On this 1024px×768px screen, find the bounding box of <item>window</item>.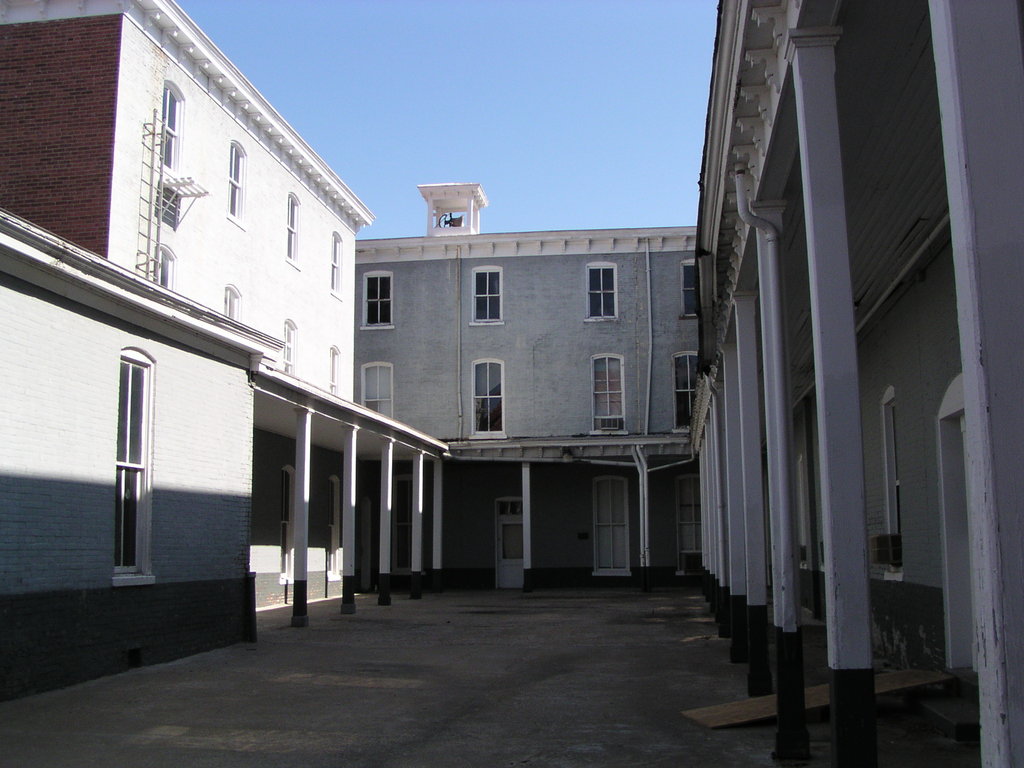
Bounding box: bbox=(329, 346, 344, 401).
